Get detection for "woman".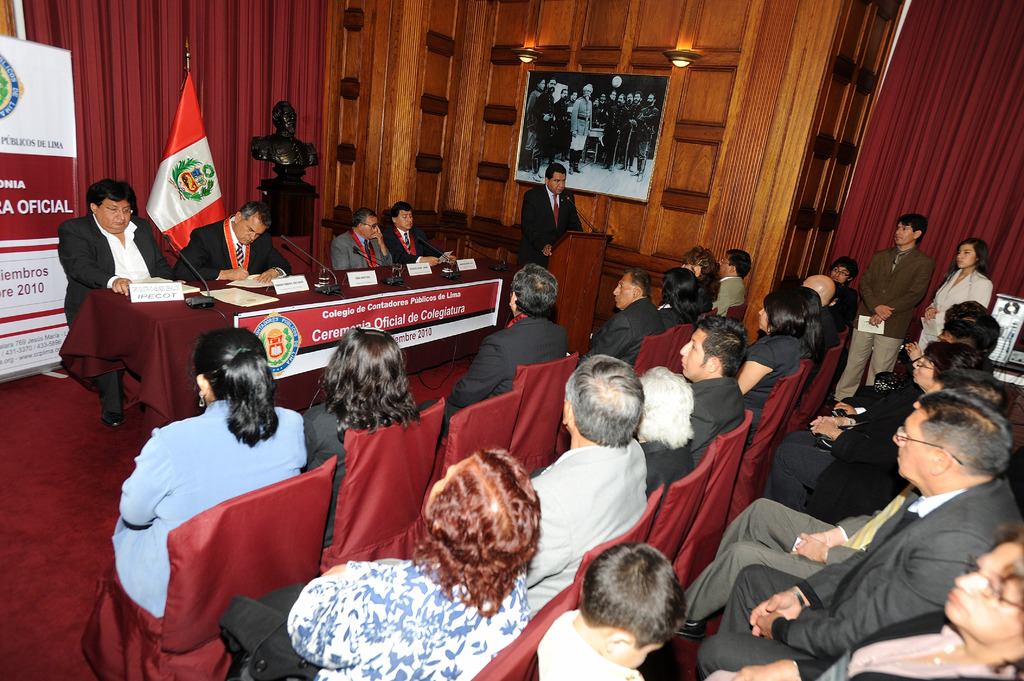
Detection: (left=111, top=308, right=329, bottom=656).
